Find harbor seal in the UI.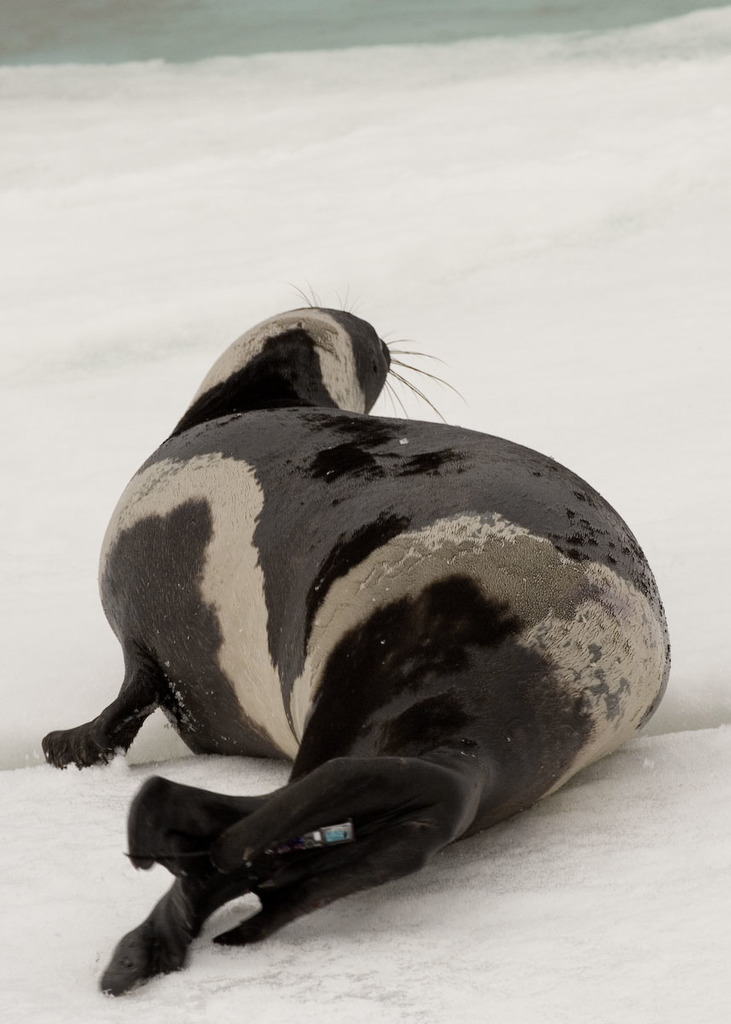
UI element at 24/289/673/999.
